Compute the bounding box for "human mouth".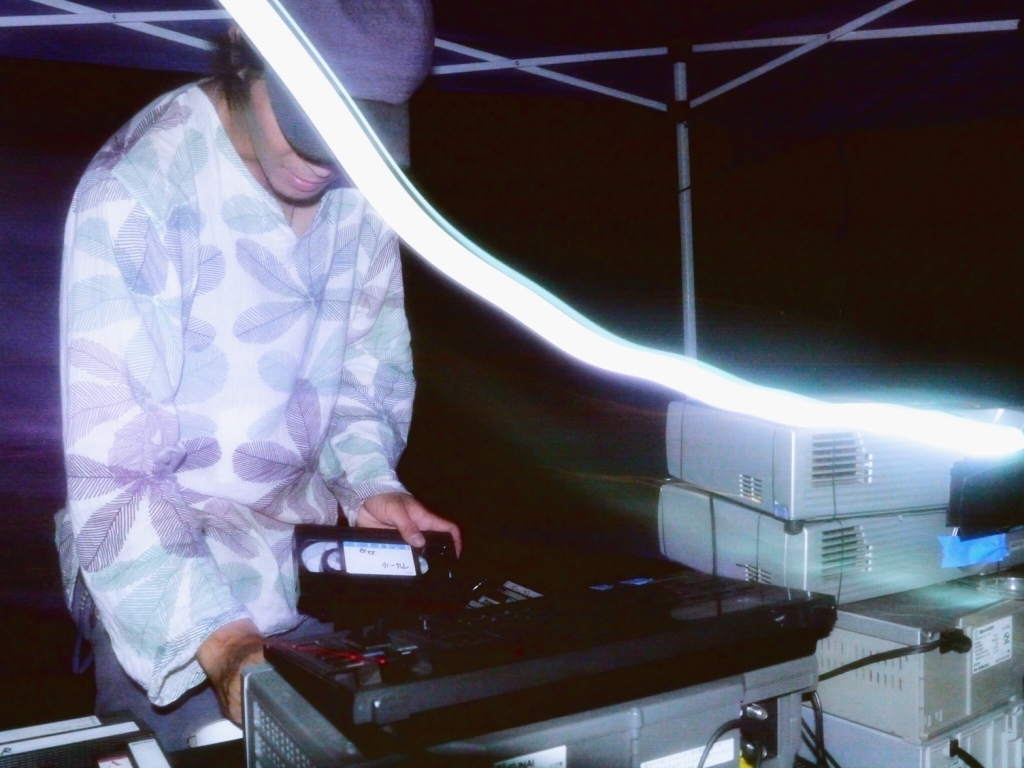
detection(285, 169, 325, 192).
